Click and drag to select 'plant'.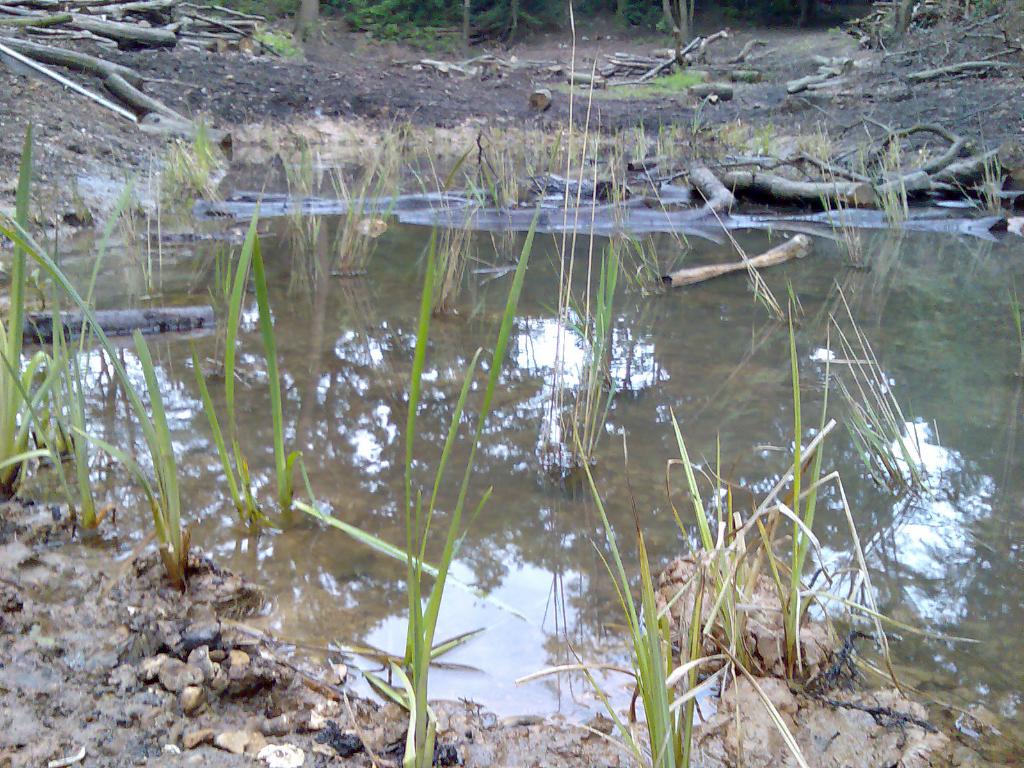
Selection: (806,269,928,493).
